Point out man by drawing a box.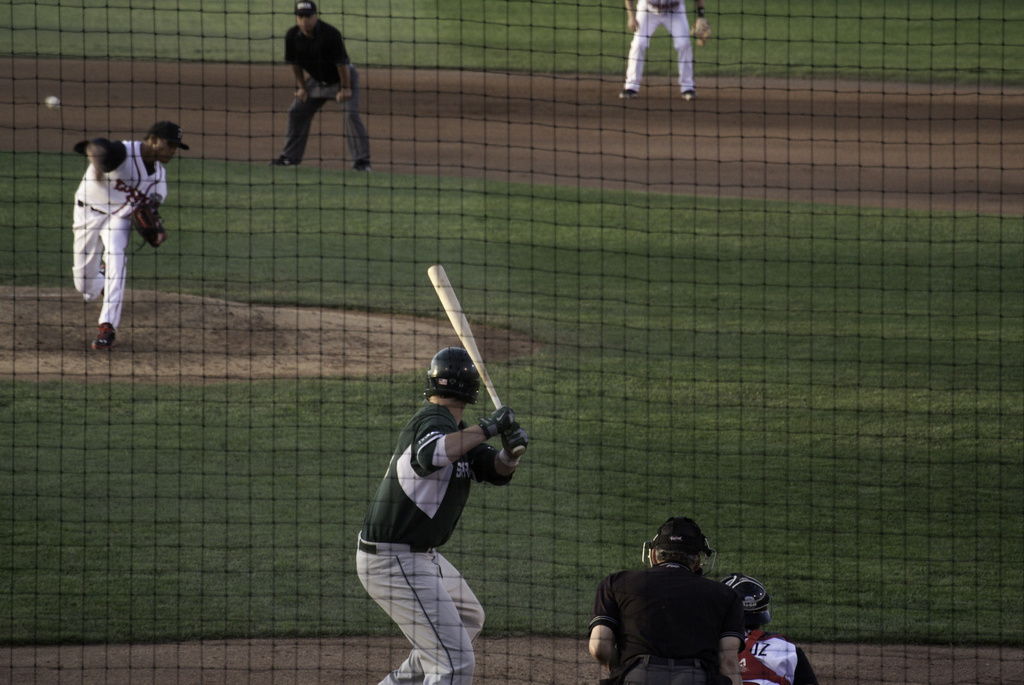
rect(618, 0, 712, 100).
